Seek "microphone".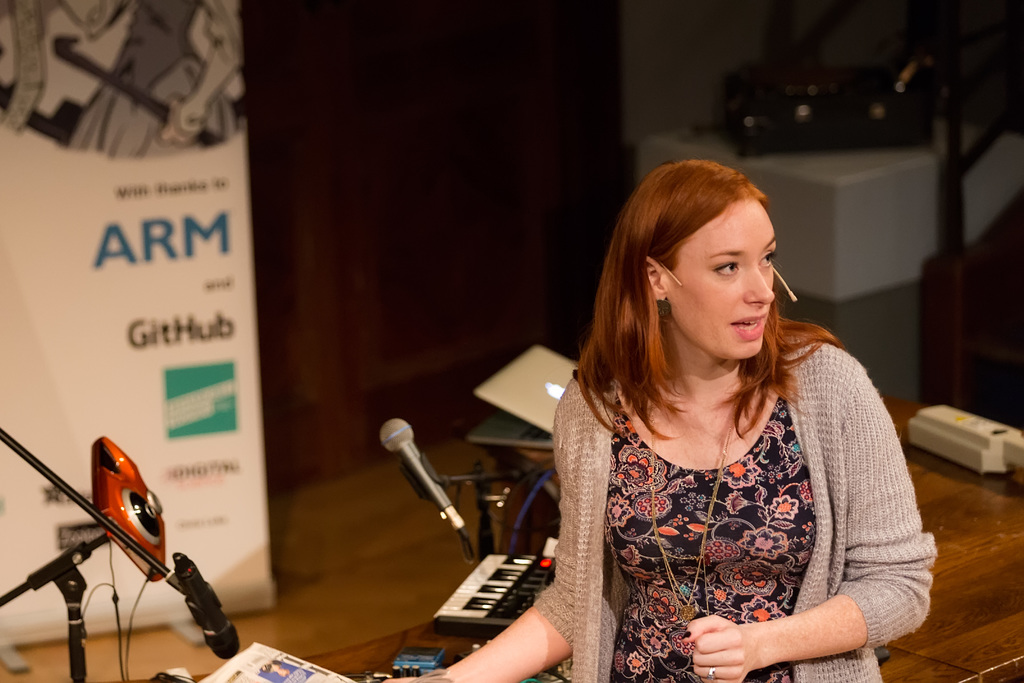
<bbox>378, 418, 452, 510</bbox>.
